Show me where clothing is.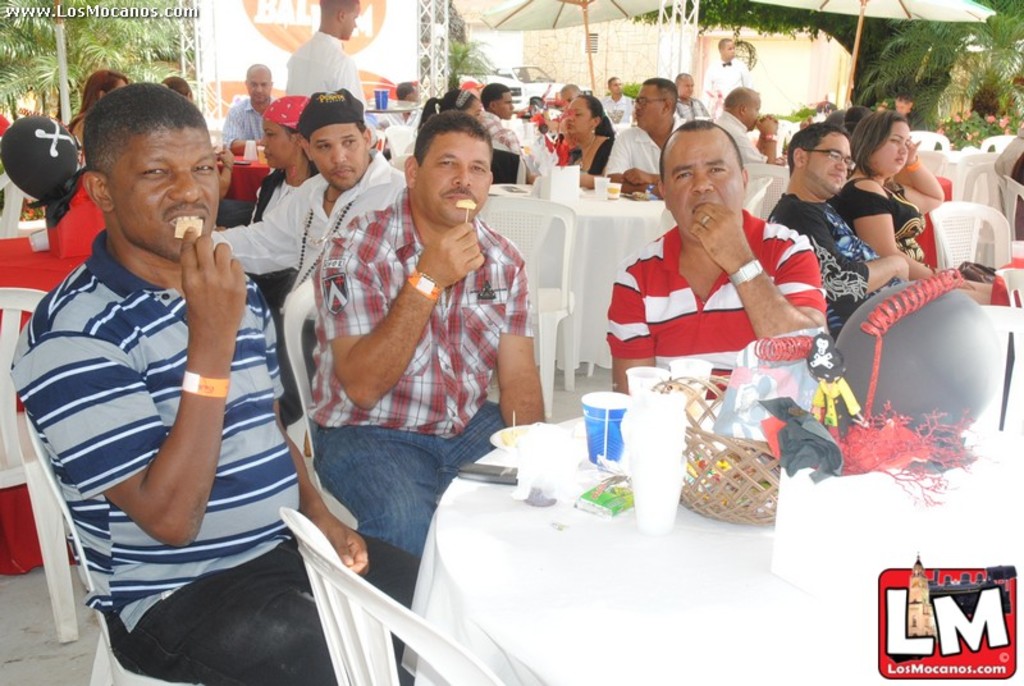
clothing is at l=8, t=230, r=421, b=685.
